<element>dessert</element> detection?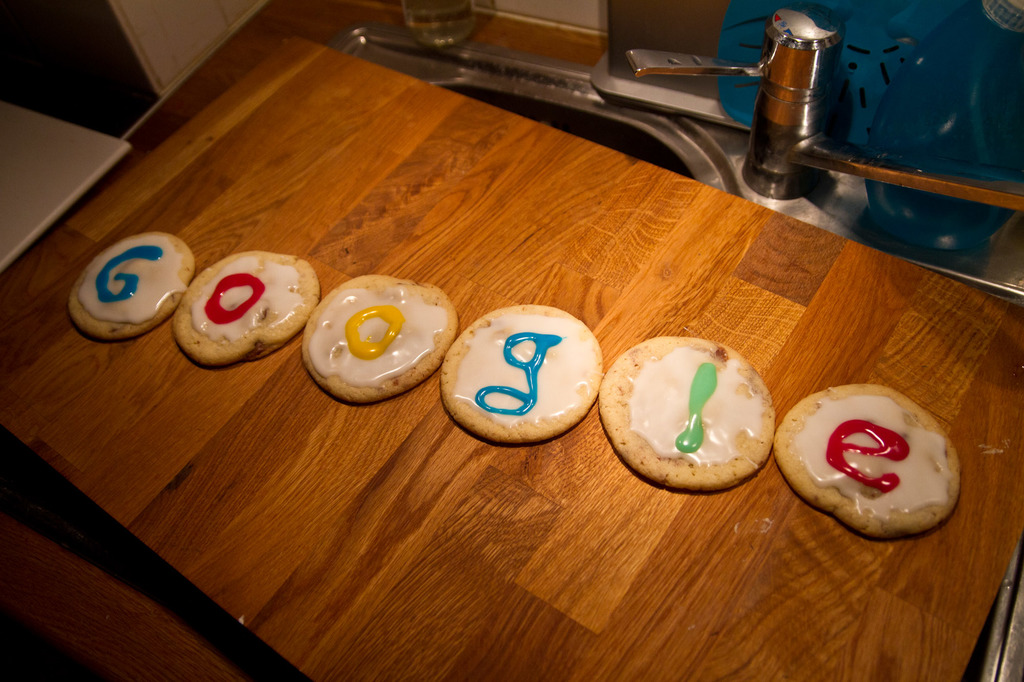
bbox=(431, 305, 601, 441)
